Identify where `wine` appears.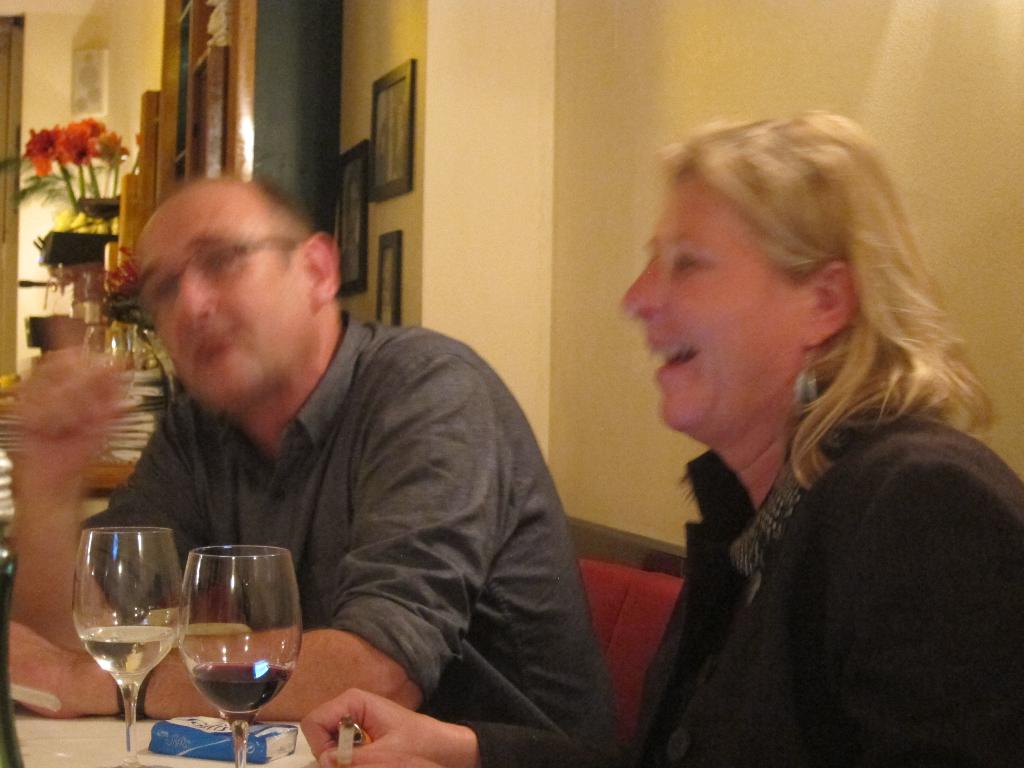
Appears at <bbox>82, 625, 176, 684</bbox>.
